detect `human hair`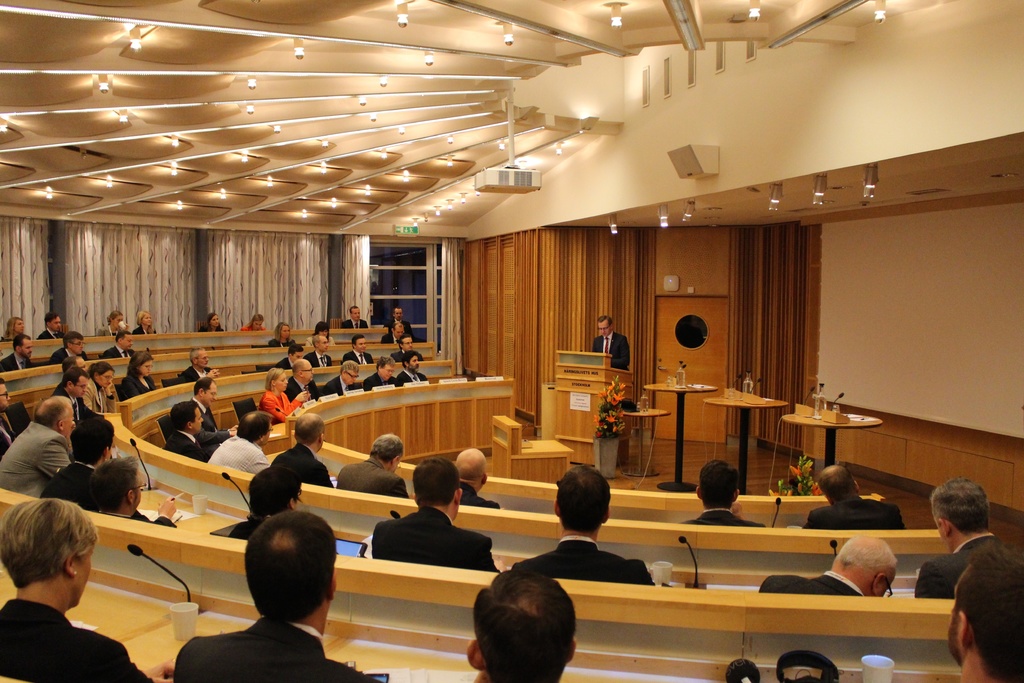
rect(353, 333, 365, 349)
